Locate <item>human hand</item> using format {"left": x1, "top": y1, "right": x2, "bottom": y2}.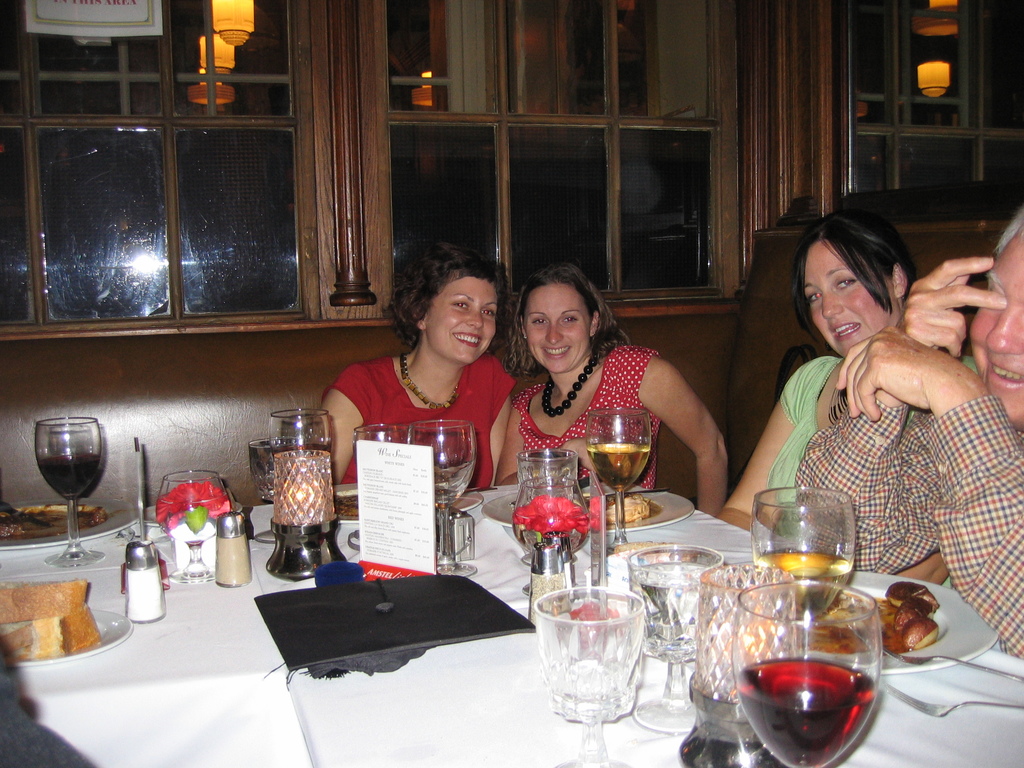
{"left": 924, "top": 243, "right": 998, "bottom": 352}.
